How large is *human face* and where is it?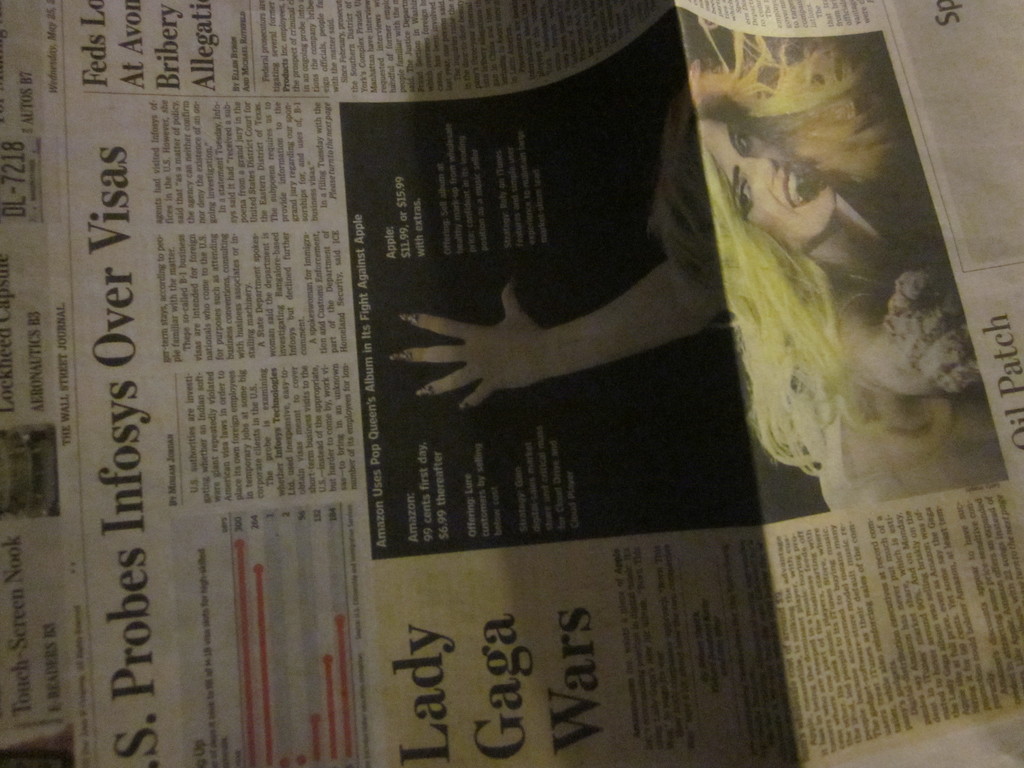
Bounding box: rect(694, 121, 835, 250).
